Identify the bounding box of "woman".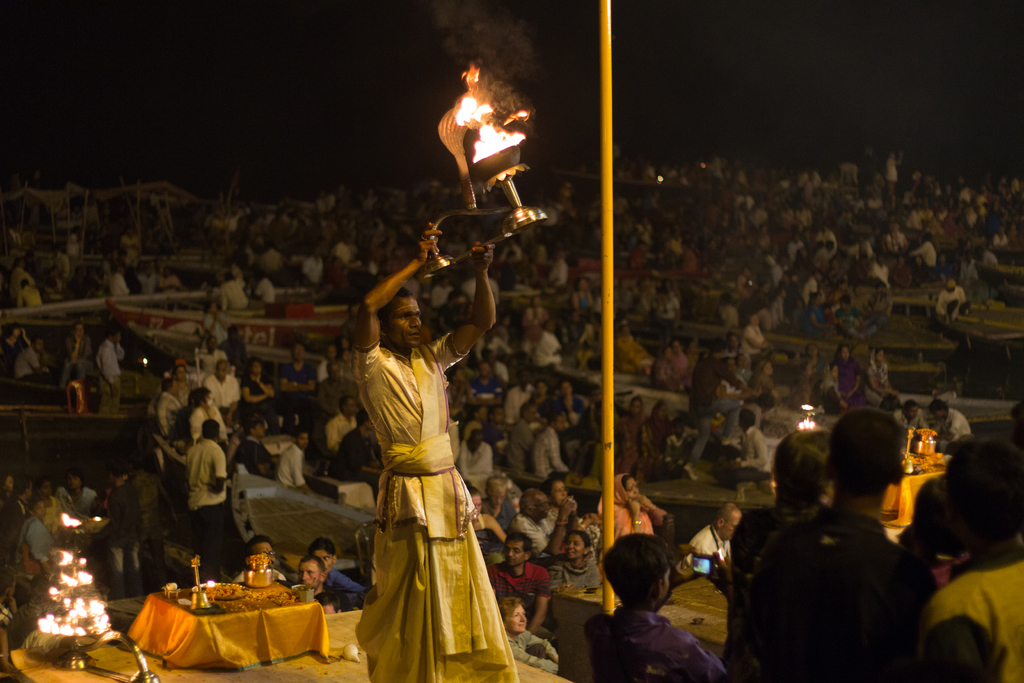
<bbox>573, 277, 591, 318</bbox>.
